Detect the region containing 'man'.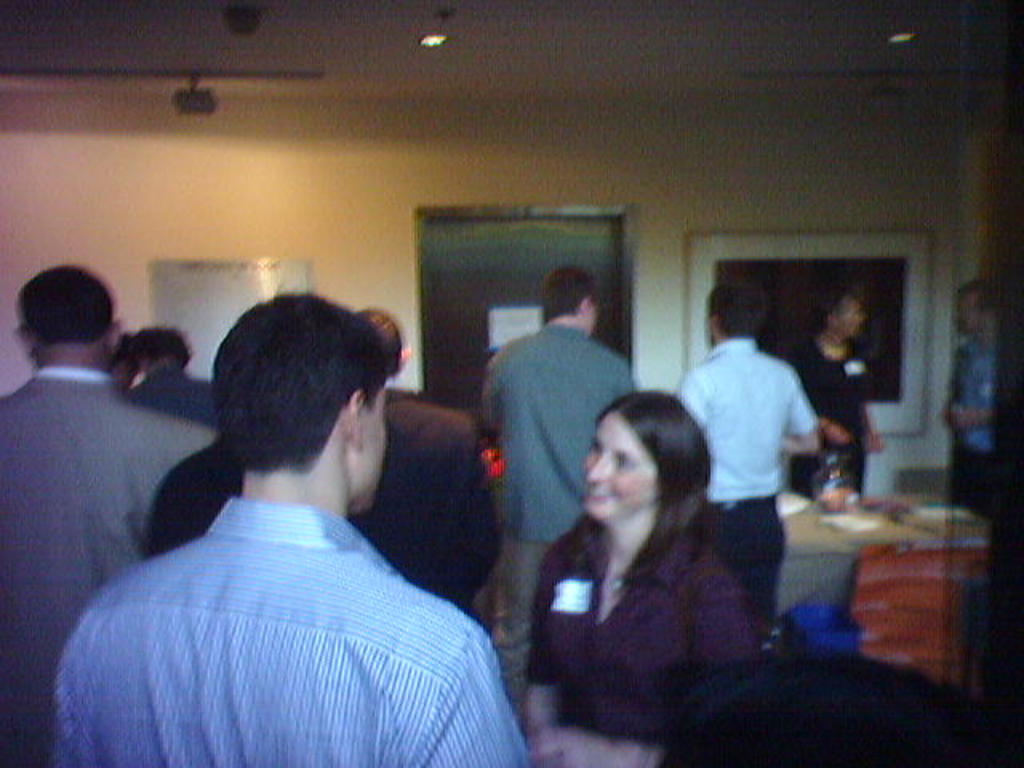
<box>941,277,994,510</box>.
